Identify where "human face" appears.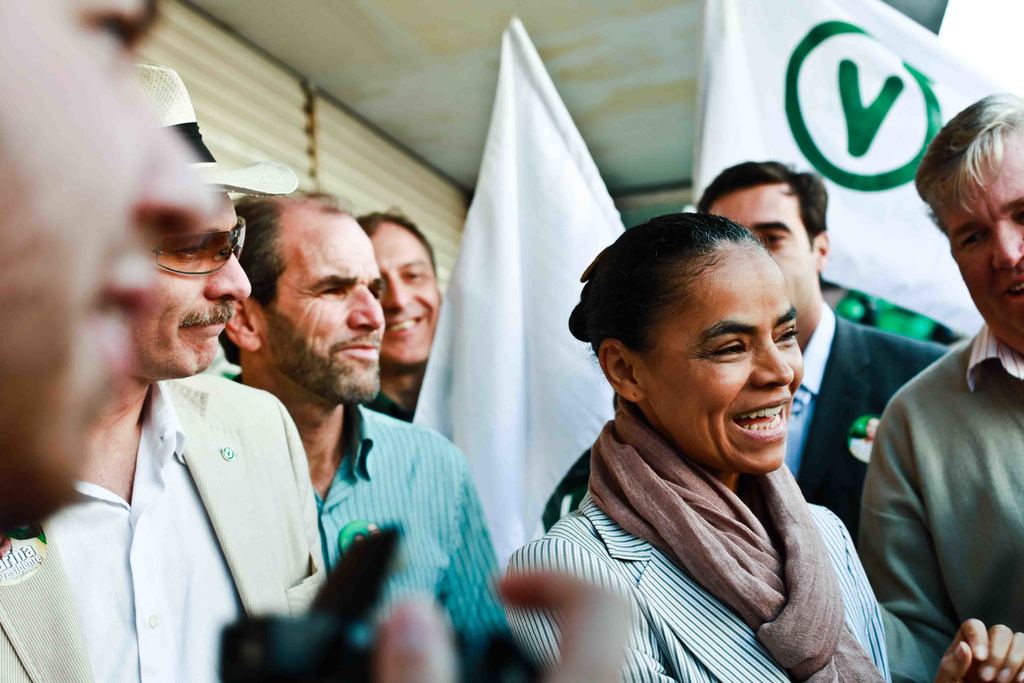
Appears at <region>649, 245, 803, 472</region>.
